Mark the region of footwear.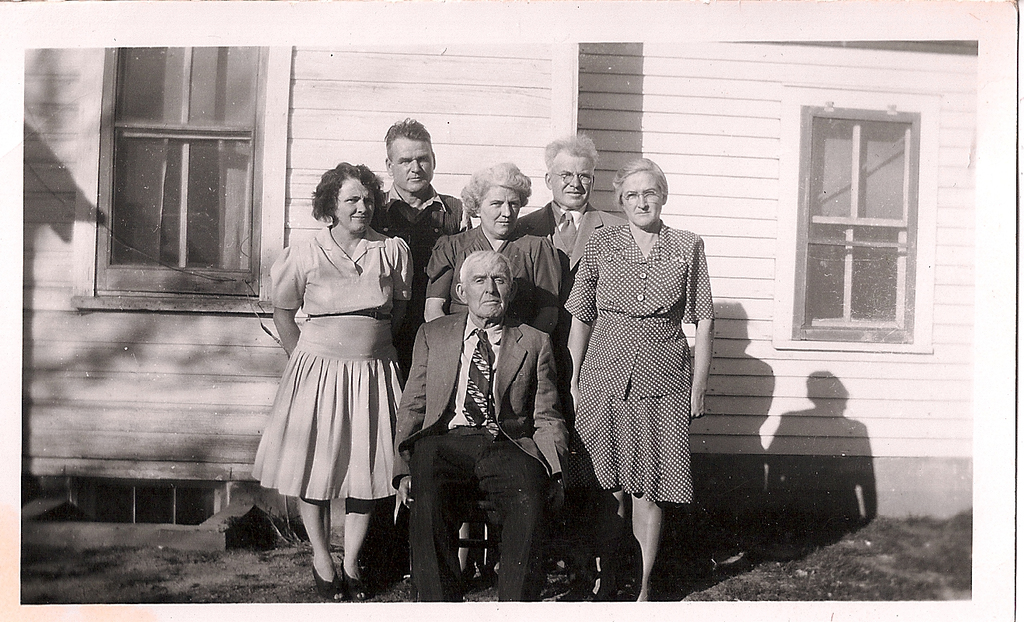
Region: 340, 561, 367, 603.
